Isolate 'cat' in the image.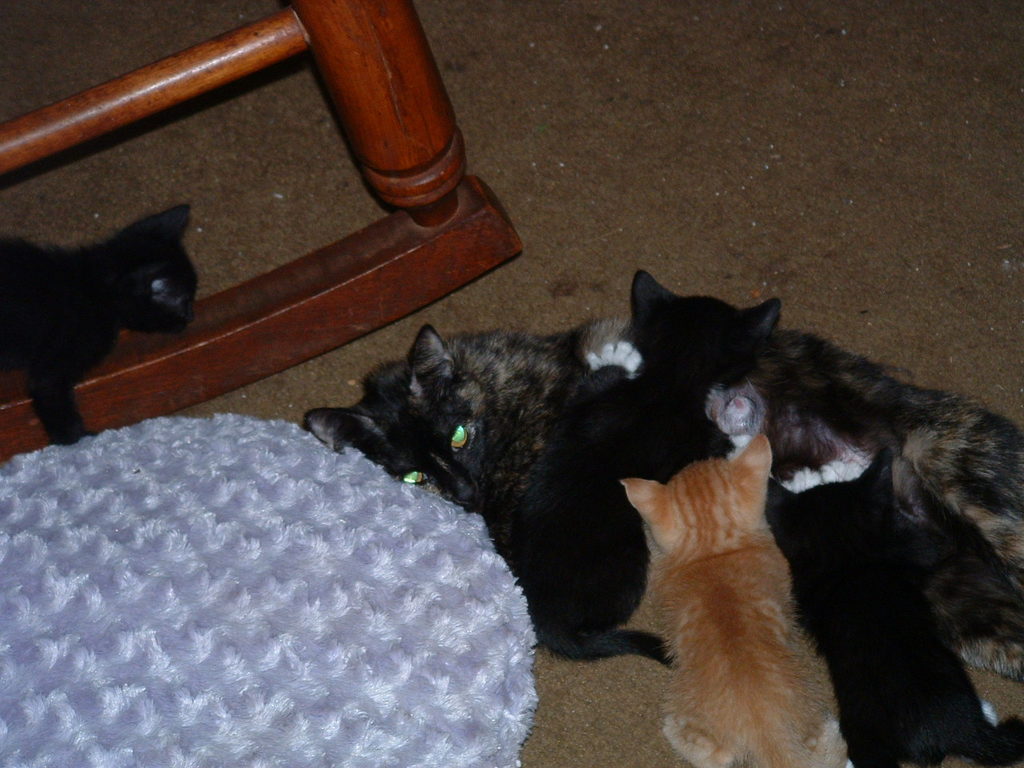
Isolated region: (x1=0, y1=202, x2=202, y2=442).
